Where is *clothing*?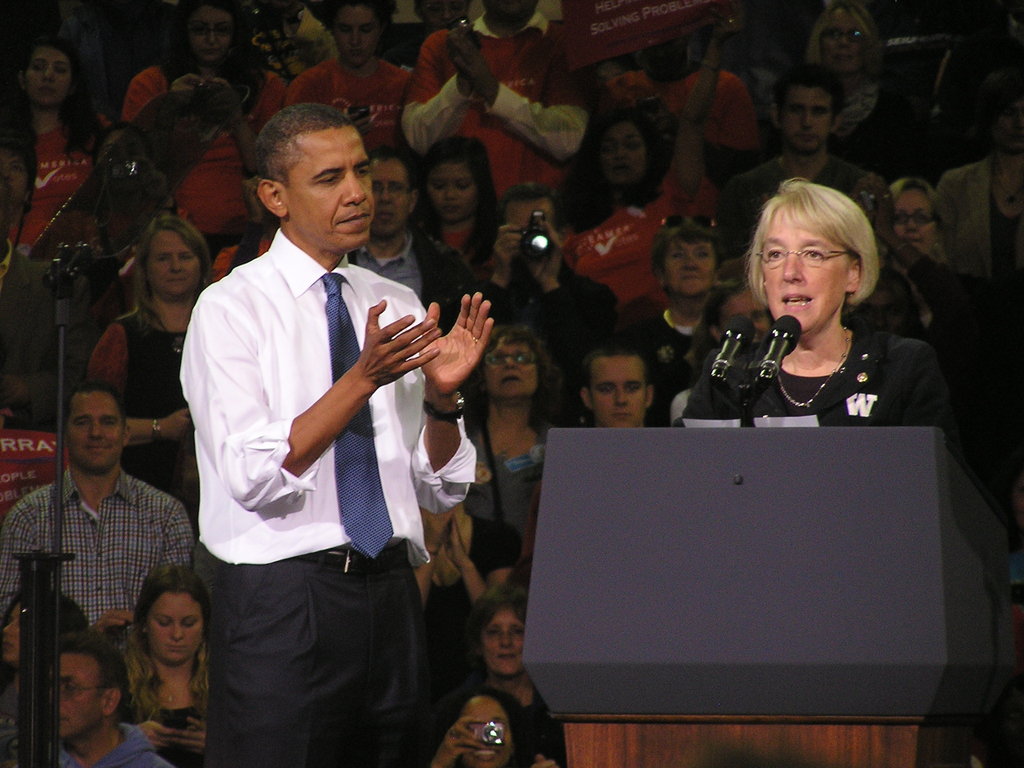
l=925, t=155, r=1023, b=278.
